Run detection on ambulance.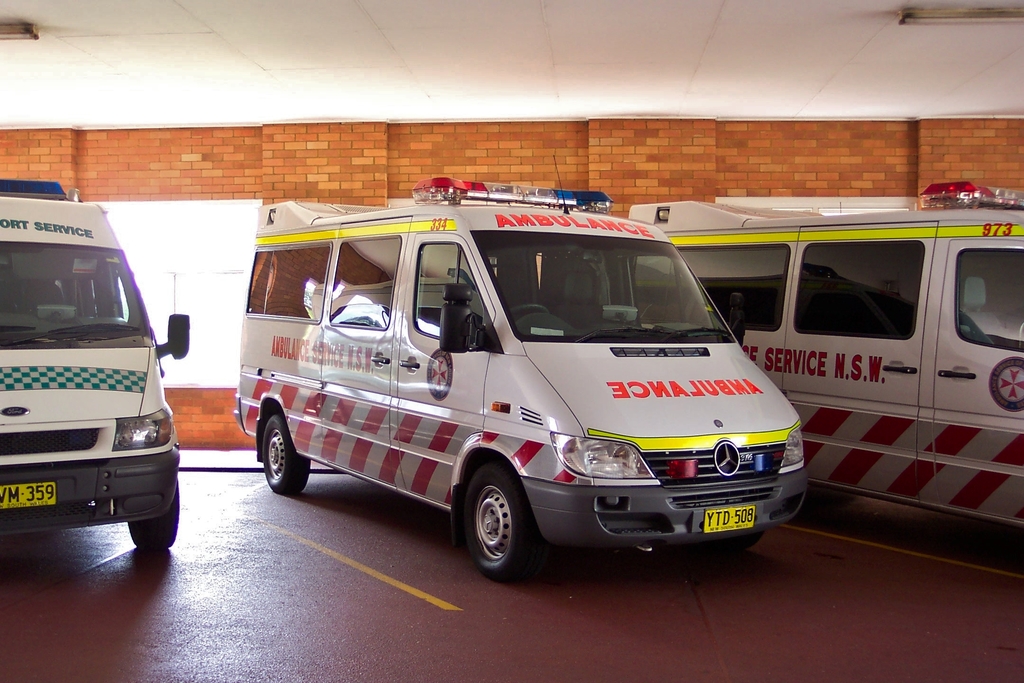
Result: <region>3, 176, 193, 546</region>.
